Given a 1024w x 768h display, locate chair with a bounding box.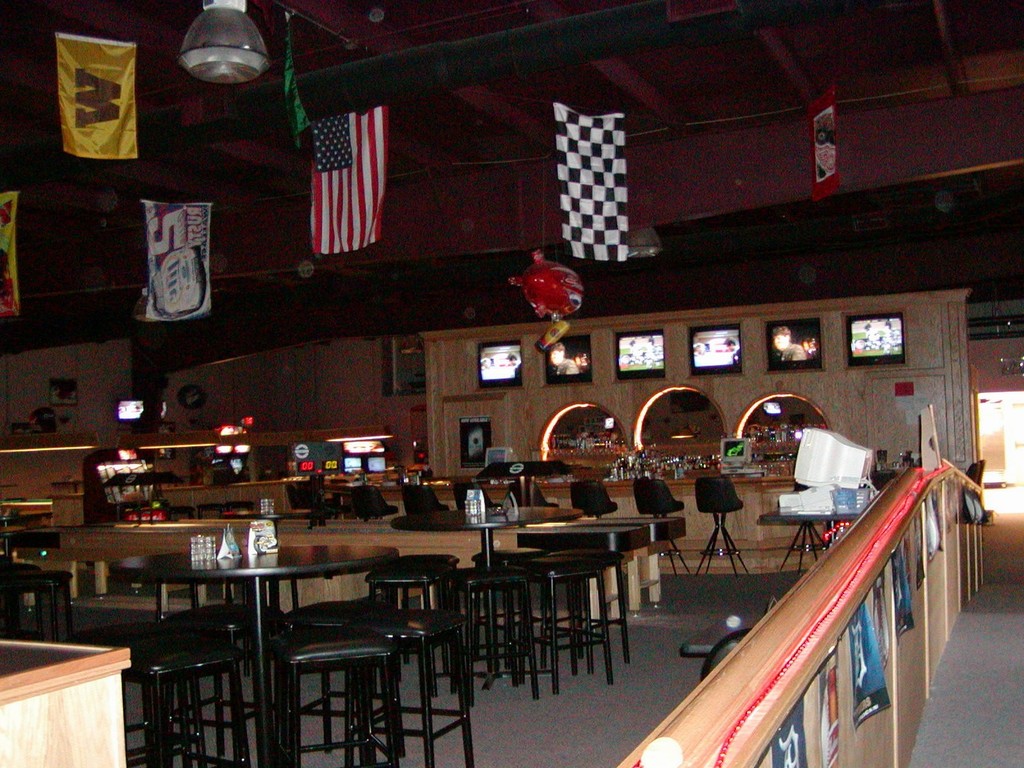
Located: <region>694, 479, 752, 582</region>.
